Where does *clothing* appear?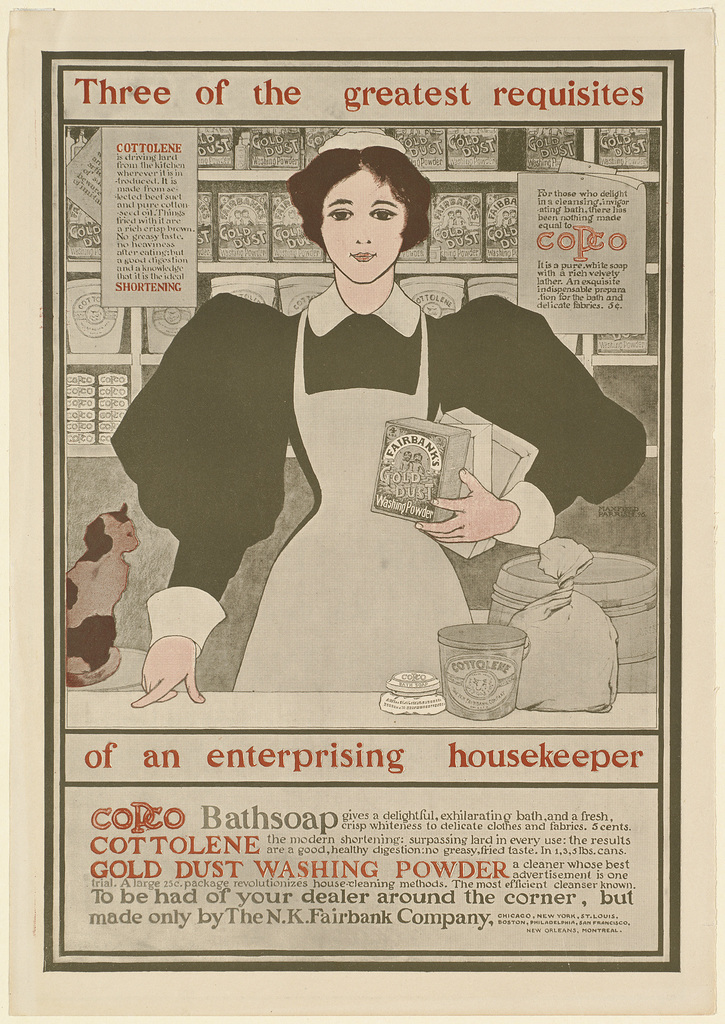
Appears at Rect(110, 245, 603, 651).
